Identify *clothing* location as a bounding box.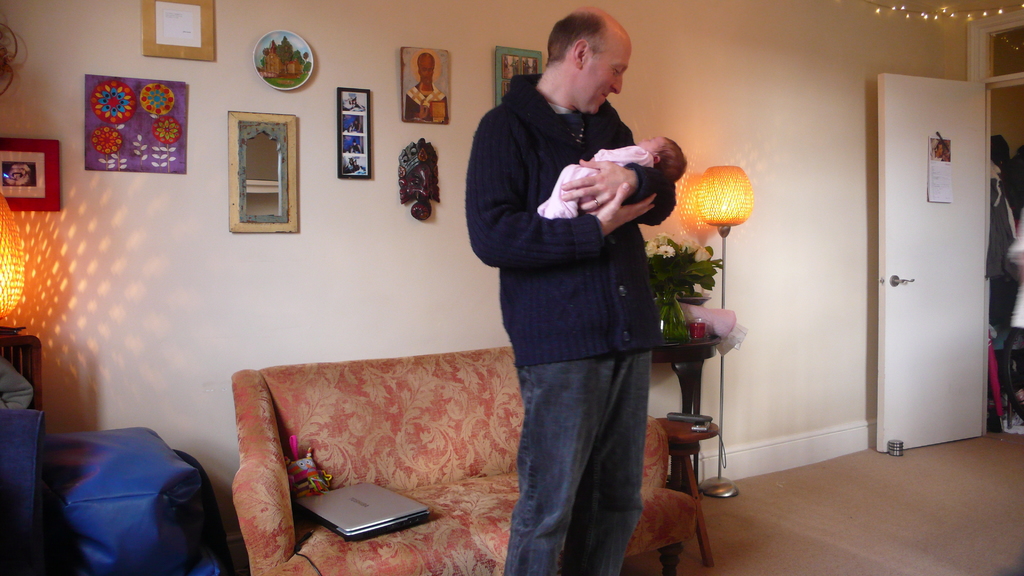
(466,75,665,575).
